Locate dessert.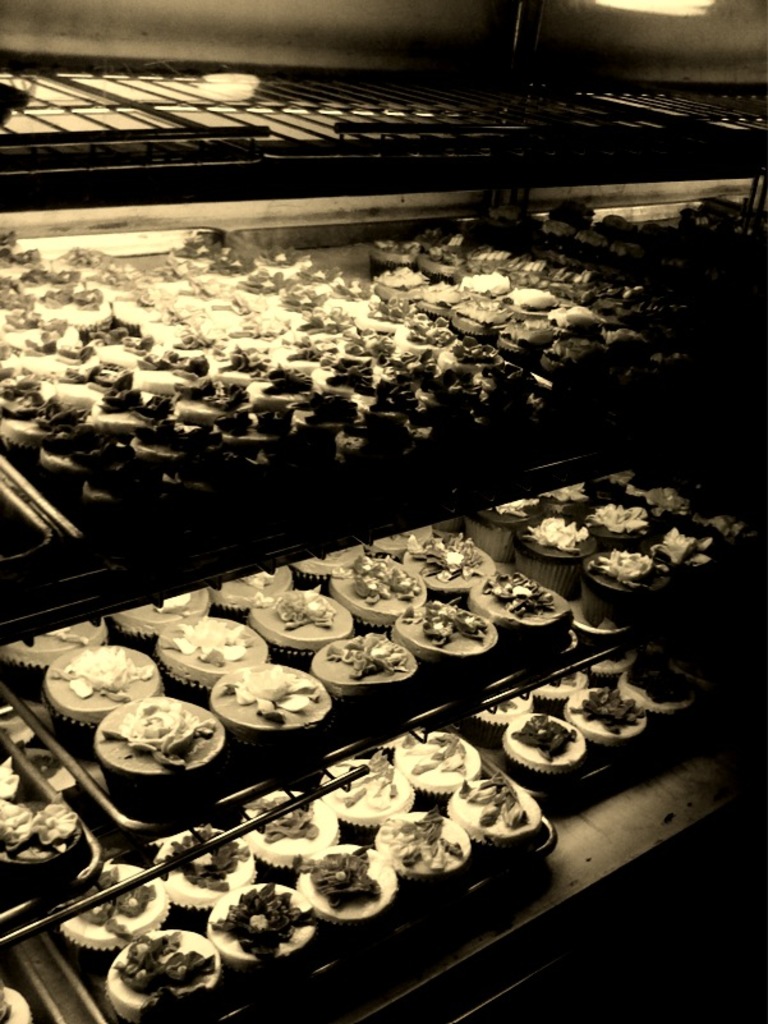
Bounding box: locate(0, 978, 36, 1023).
